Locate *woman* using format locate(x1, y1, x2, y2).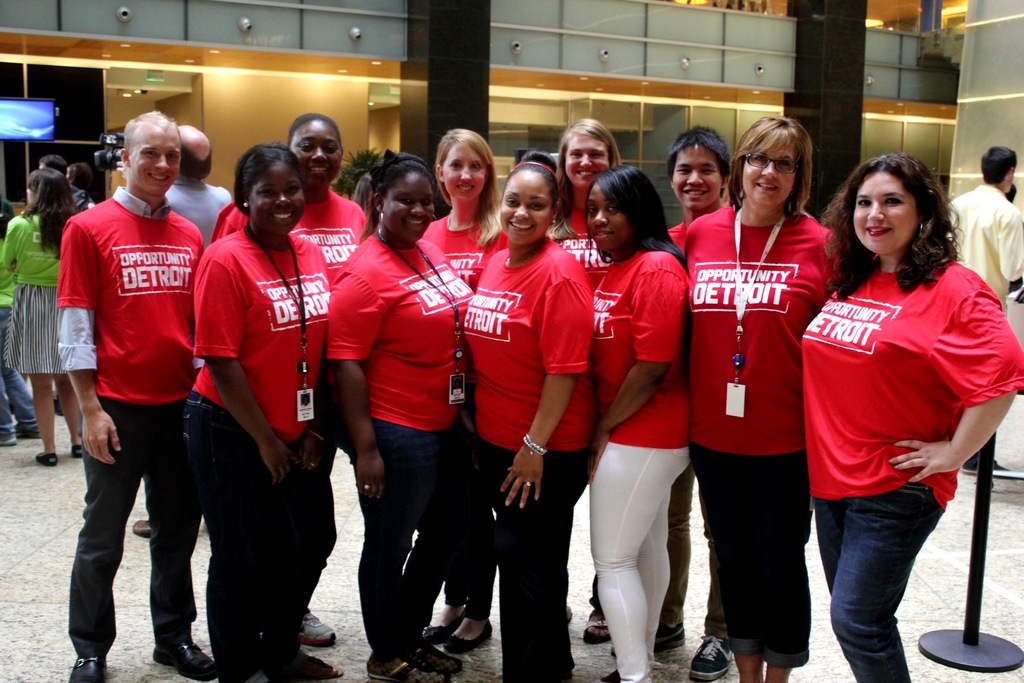
locate(612, 120, 735, 659).
